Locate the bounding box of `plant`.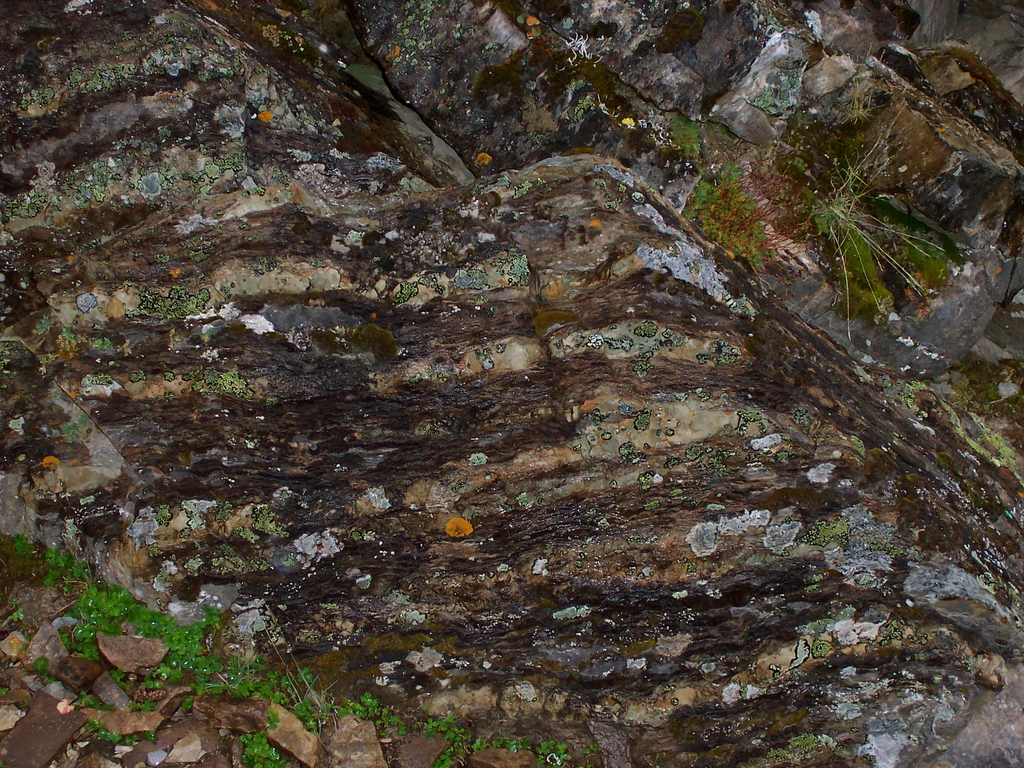
Bounding box: region(830, 87, 884, 131).
